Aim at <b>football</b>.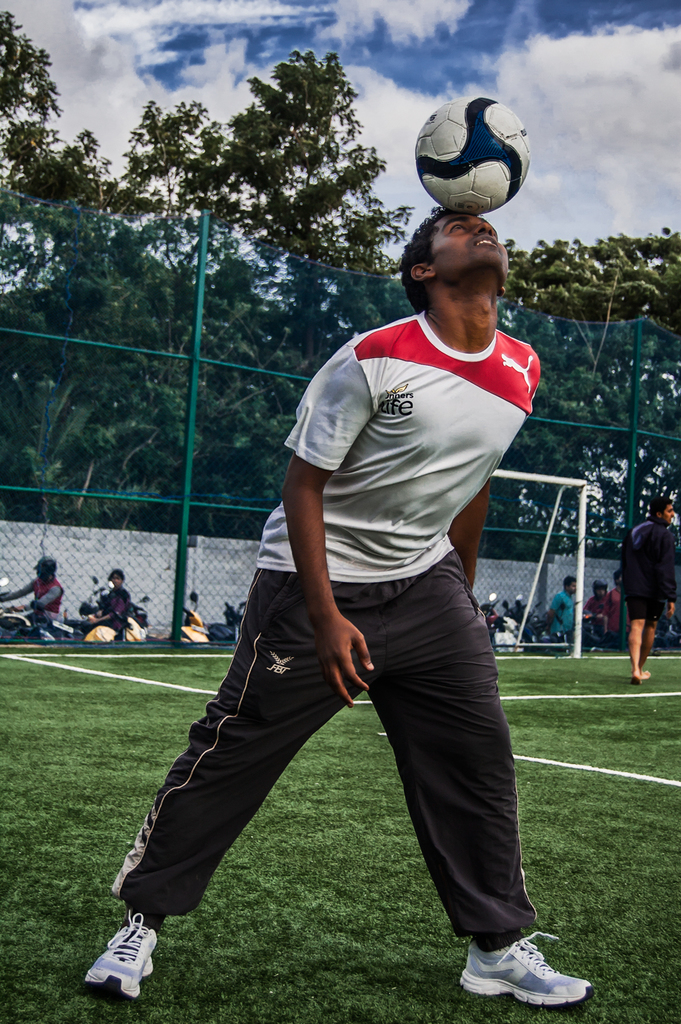
Aimed at (410,93,534,214).
